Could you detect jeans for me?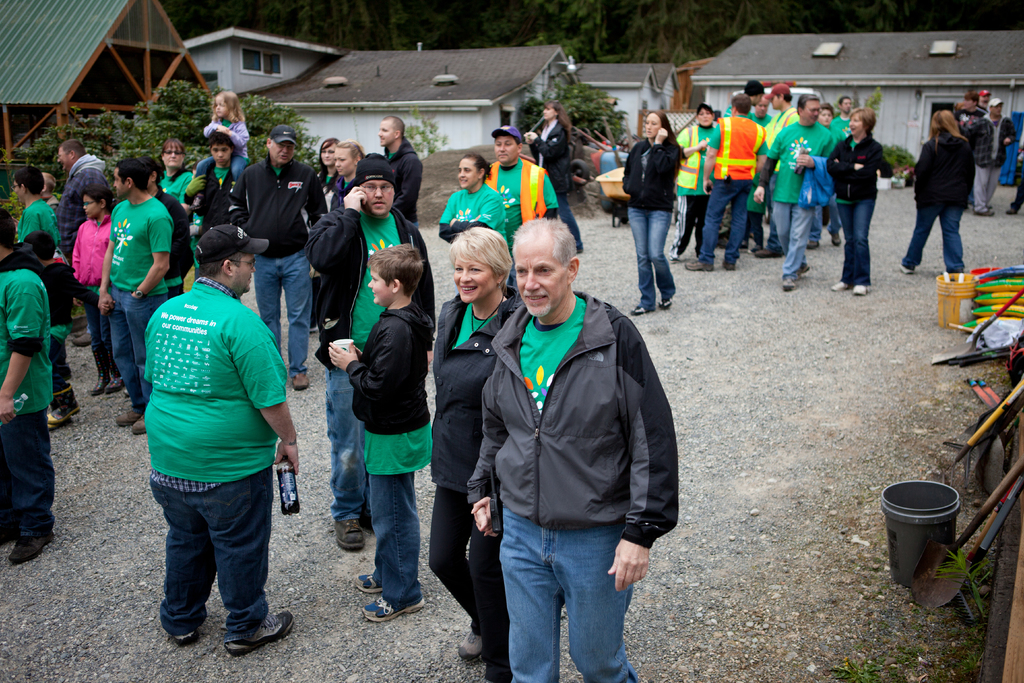
Detection result: 630,205,676,304.
